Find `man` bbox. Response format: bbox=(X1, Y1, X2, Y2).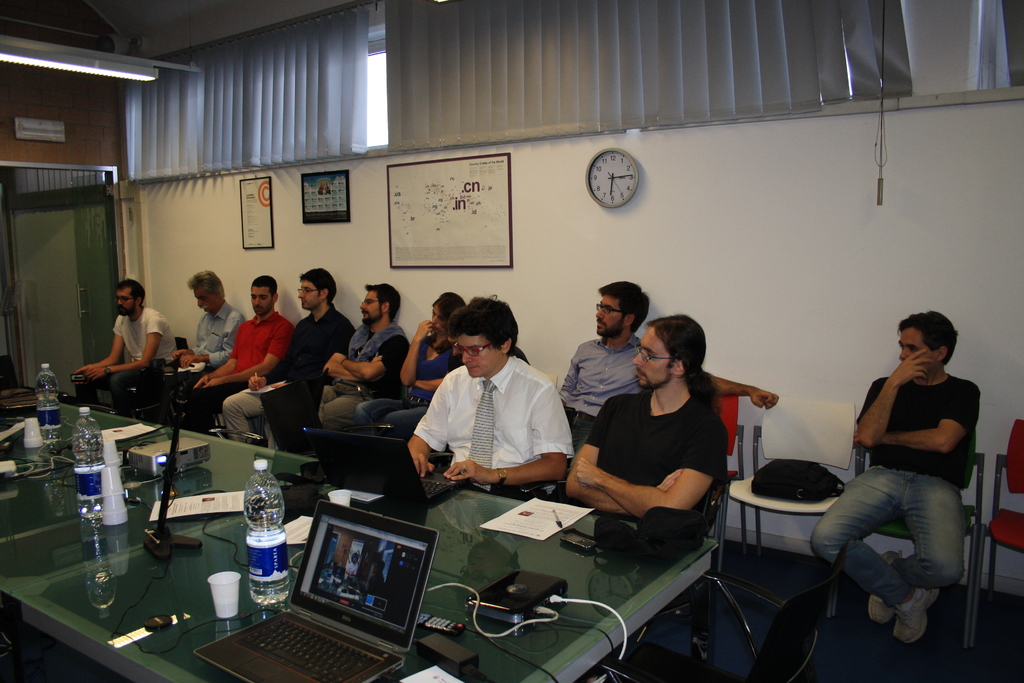
bbox=(177, 274, 293, 436).
